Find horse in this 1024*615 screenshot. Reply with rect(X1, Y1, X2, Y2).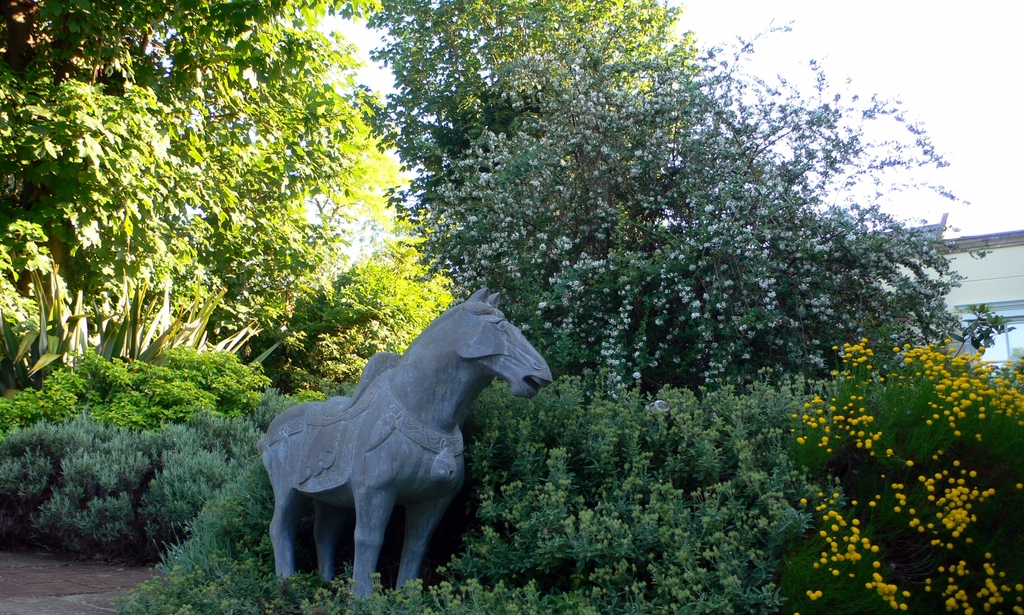
rect(261, 282, 556, 605).
